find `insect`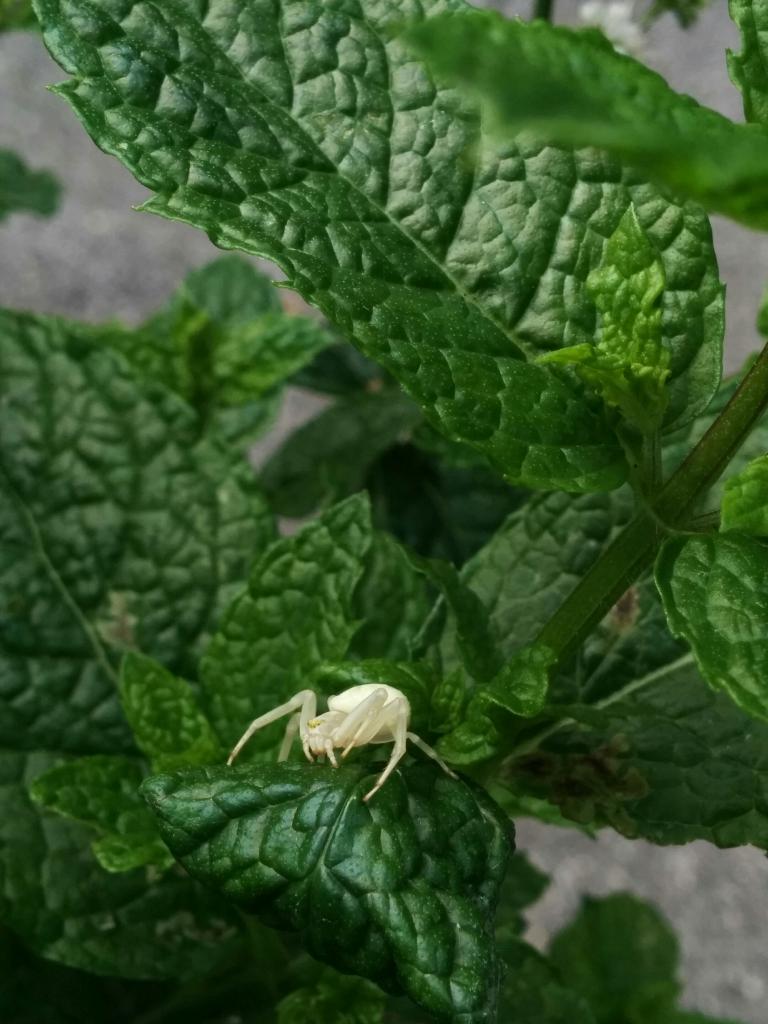
bbox=(217, 681, 458, 803)
